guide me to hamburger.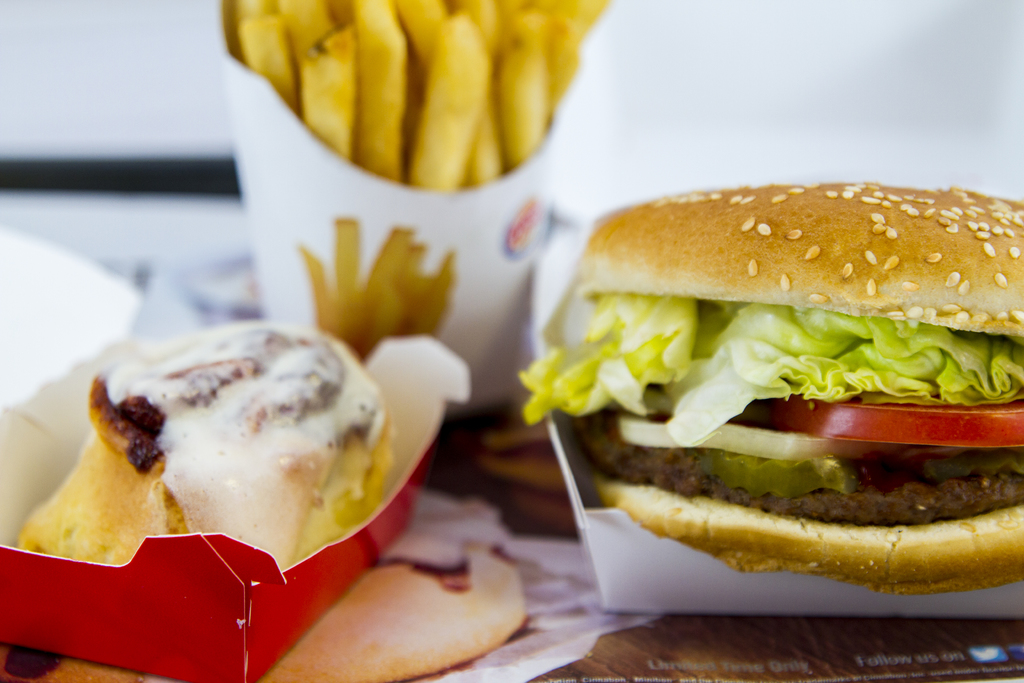
Guidance: (519, 189, 1023, 598).
